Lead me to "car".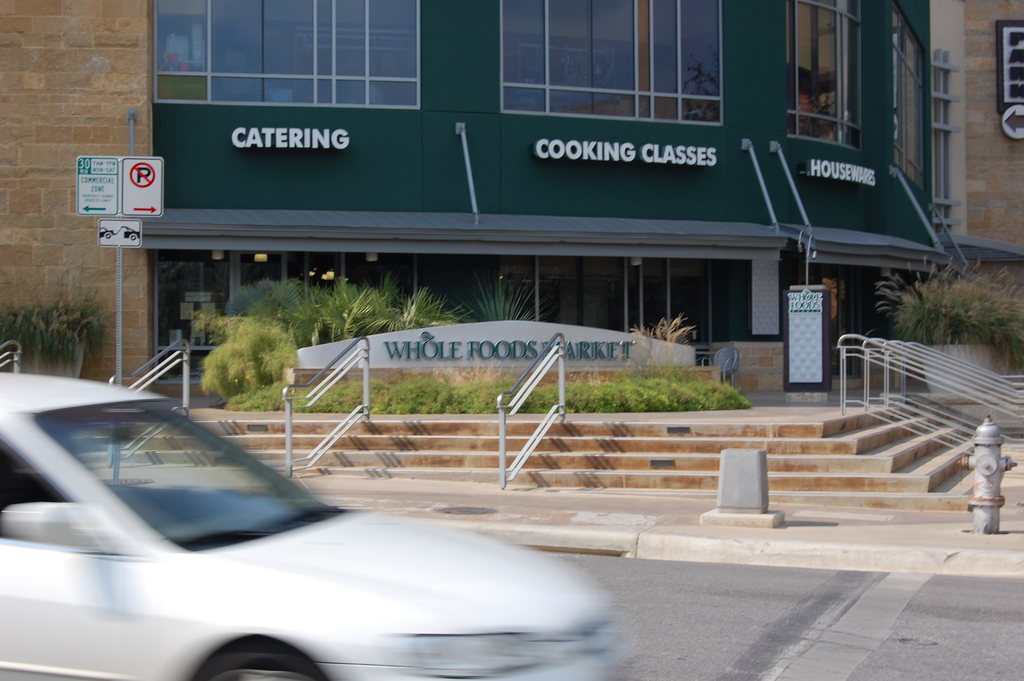
Lead to 0/369/620/680.
